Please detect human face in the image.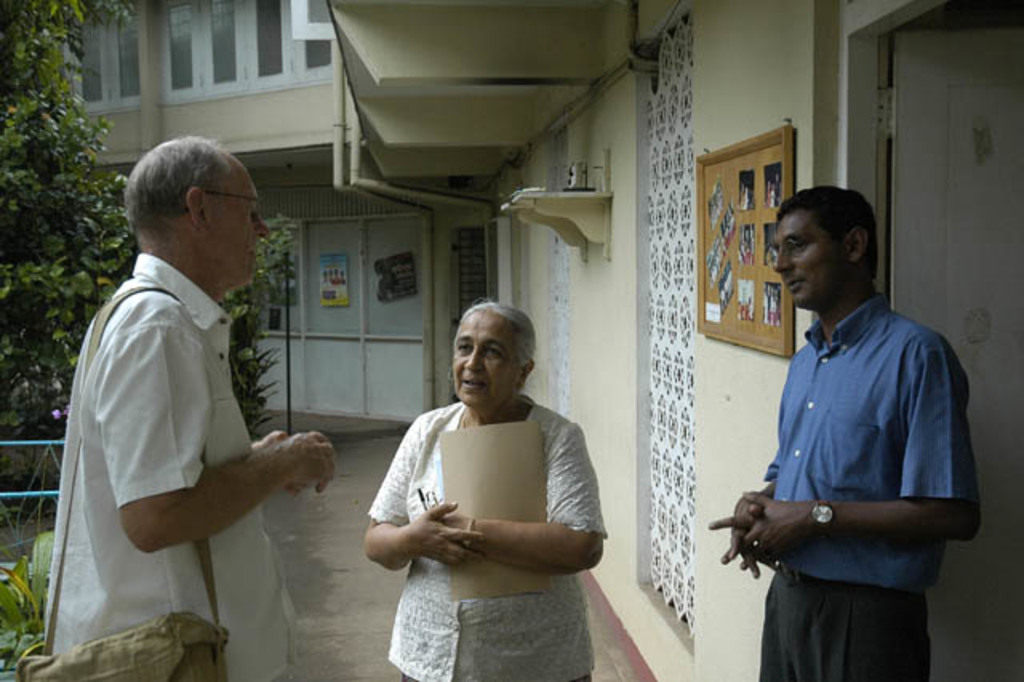
<box>213,173,270,277</box>.
